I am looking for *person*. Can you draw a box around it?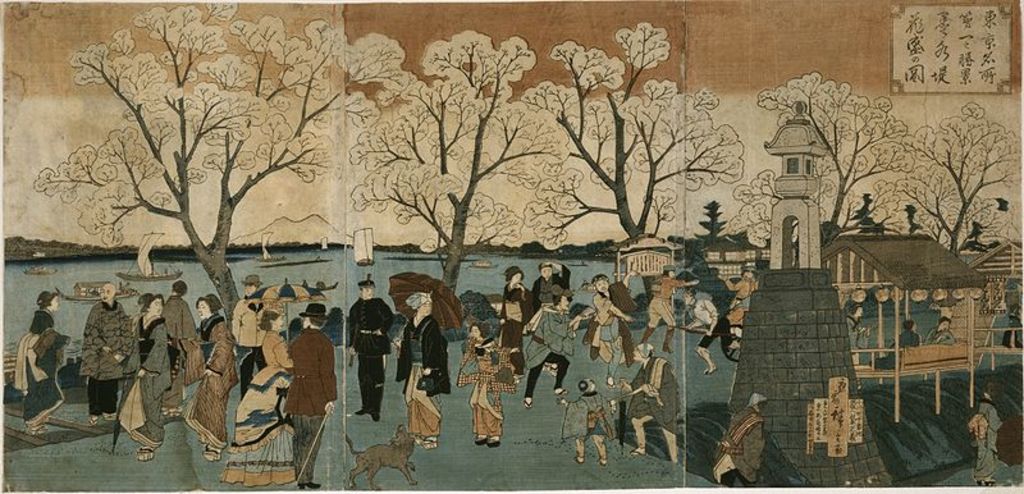
Sure, the bounding box is x1=884, y1=330, x2=927, y2=369.
